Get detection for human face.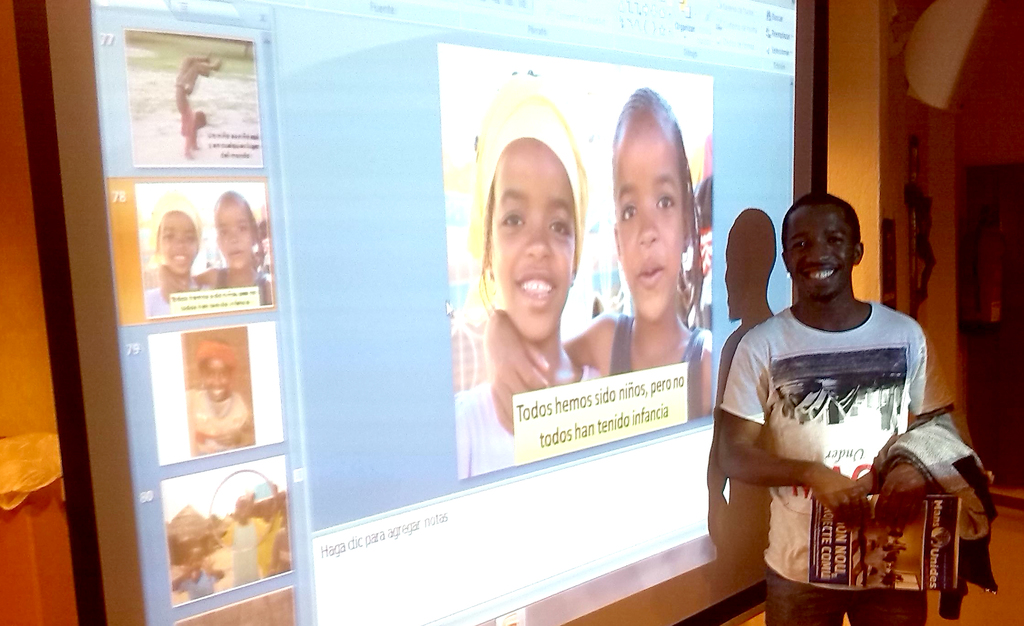
Detection: 617,118,686,325.
